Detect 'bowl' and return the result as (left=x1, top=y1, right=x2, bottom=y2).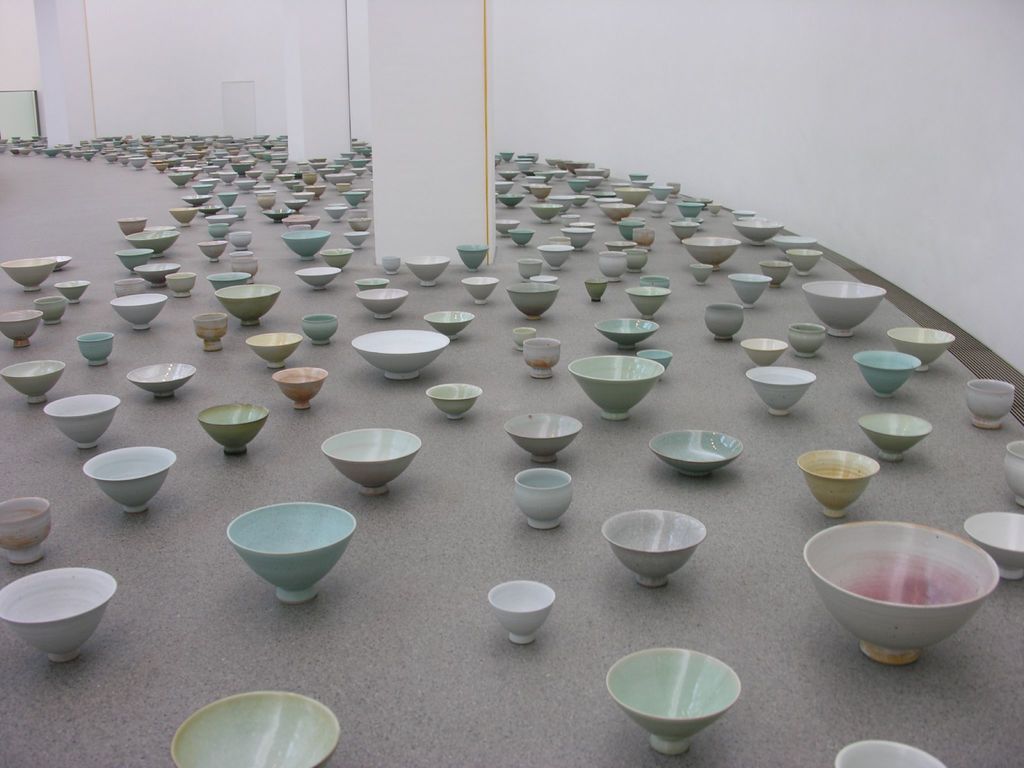
(left=504, top=282, right=559, bottom=320).
